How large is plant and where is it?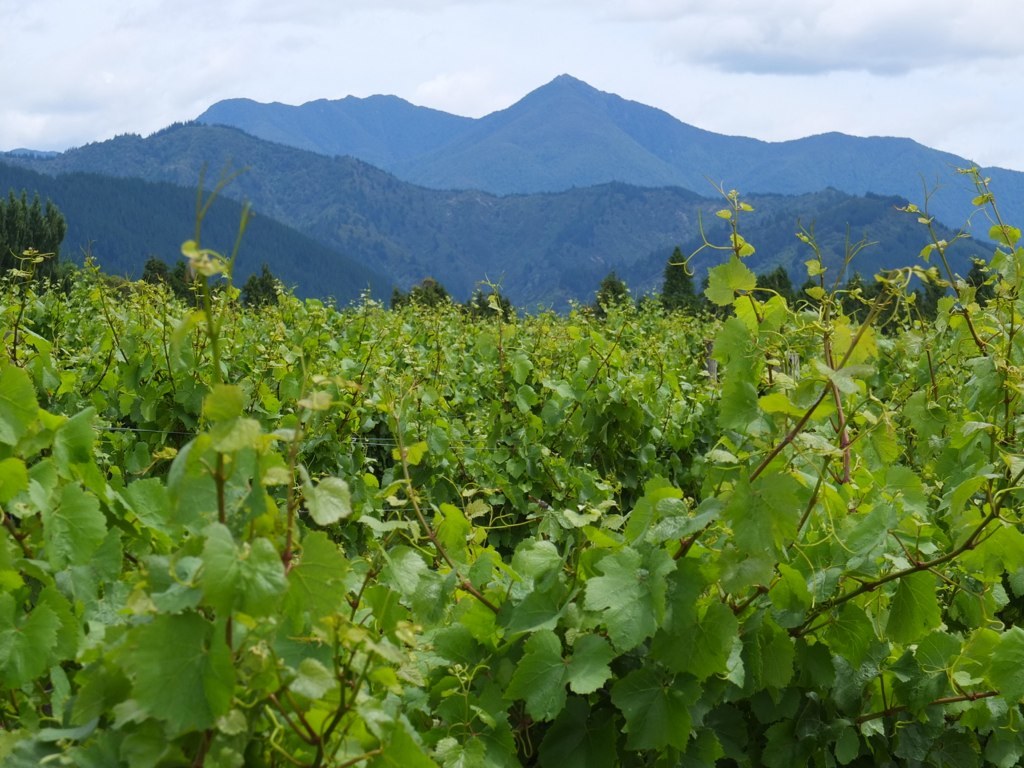
Bounding box: 56/264/130/291.
